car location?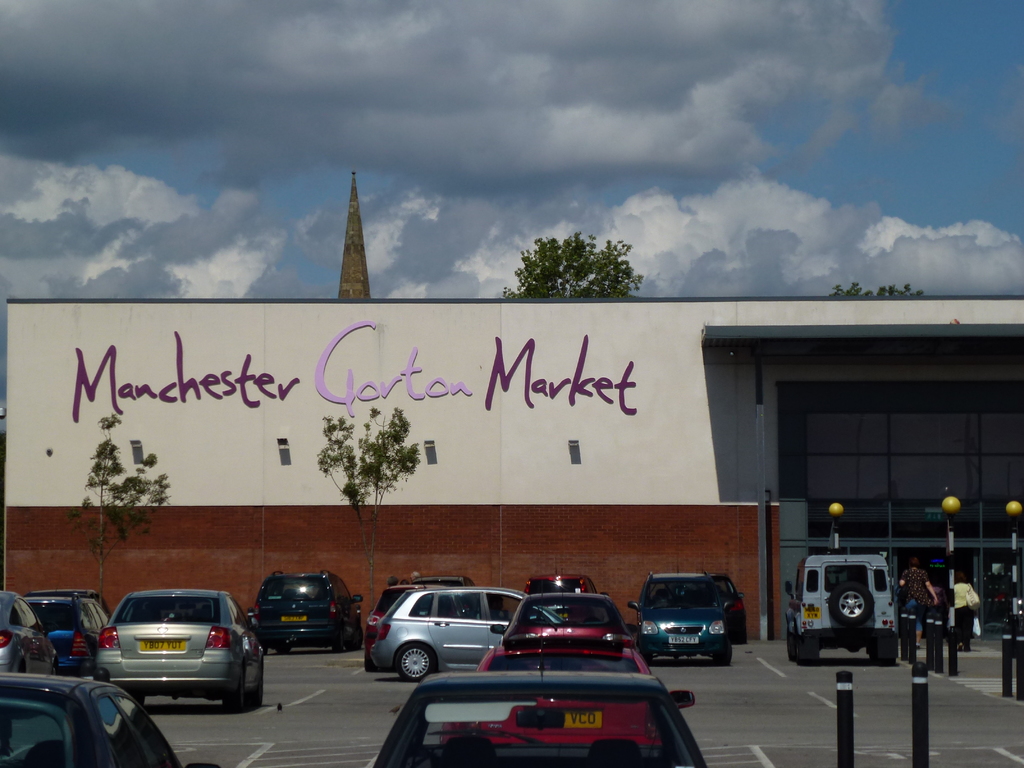
Rect(92, 582, 267, 708)
